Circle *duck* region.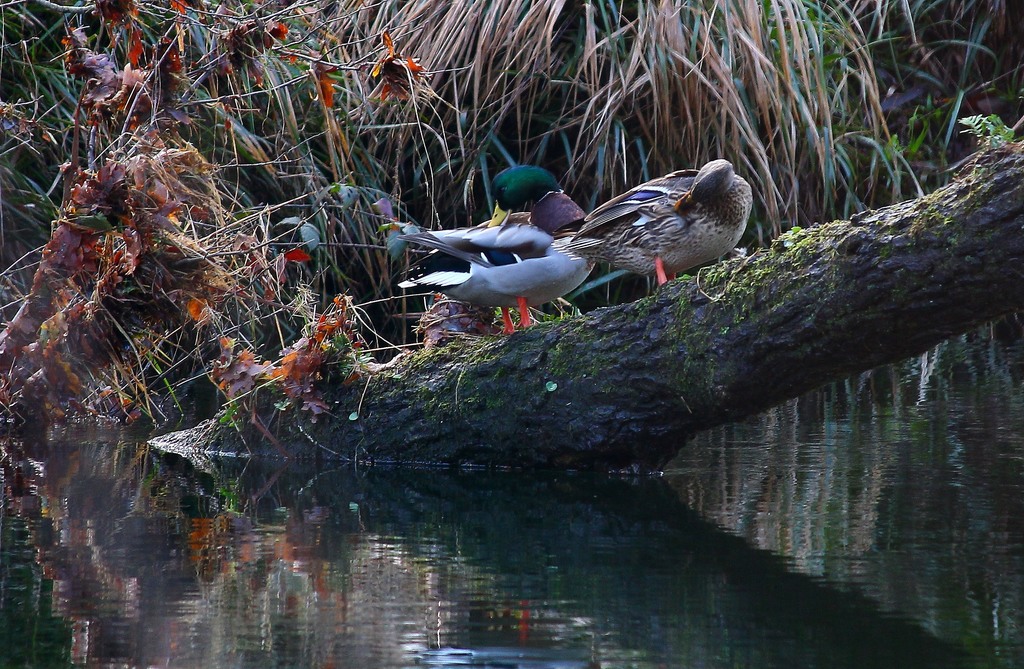
Region: <region>388, 159, 607, 339</region>.
